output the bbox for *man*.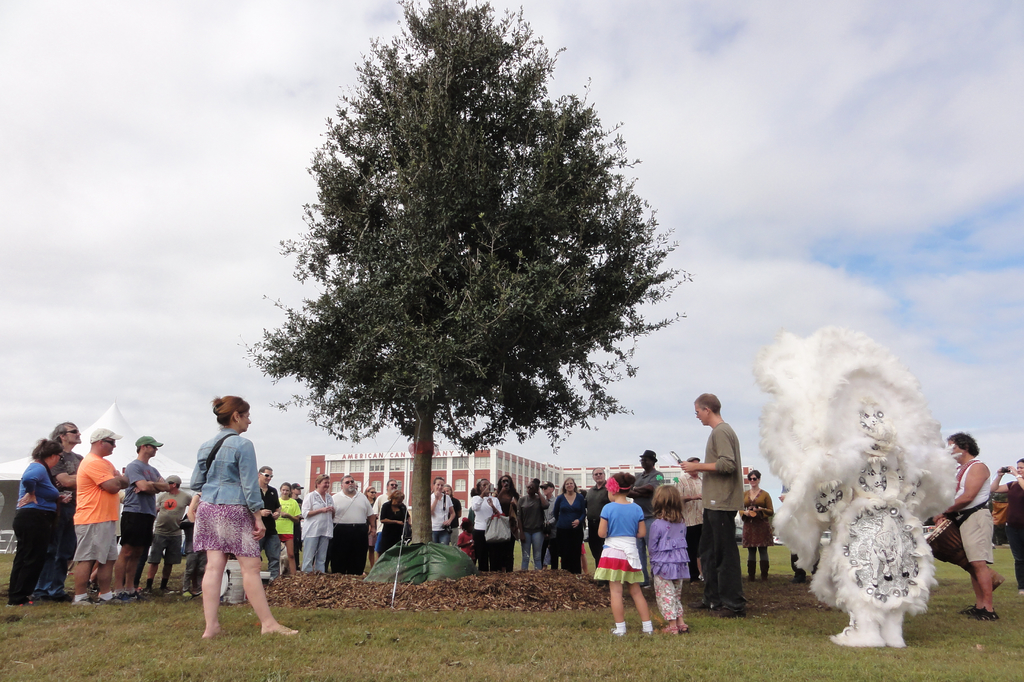
Rect(540, 477, 563, 563).
